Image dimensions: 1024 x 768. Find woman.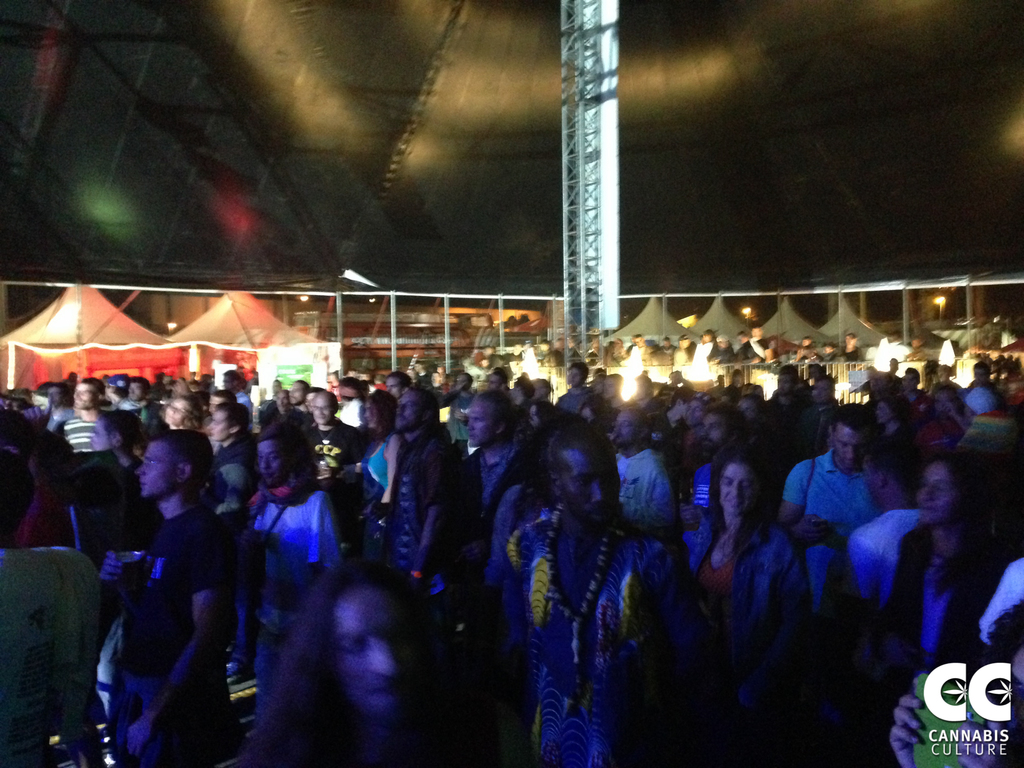
box=[156, 389, 198, 433].
